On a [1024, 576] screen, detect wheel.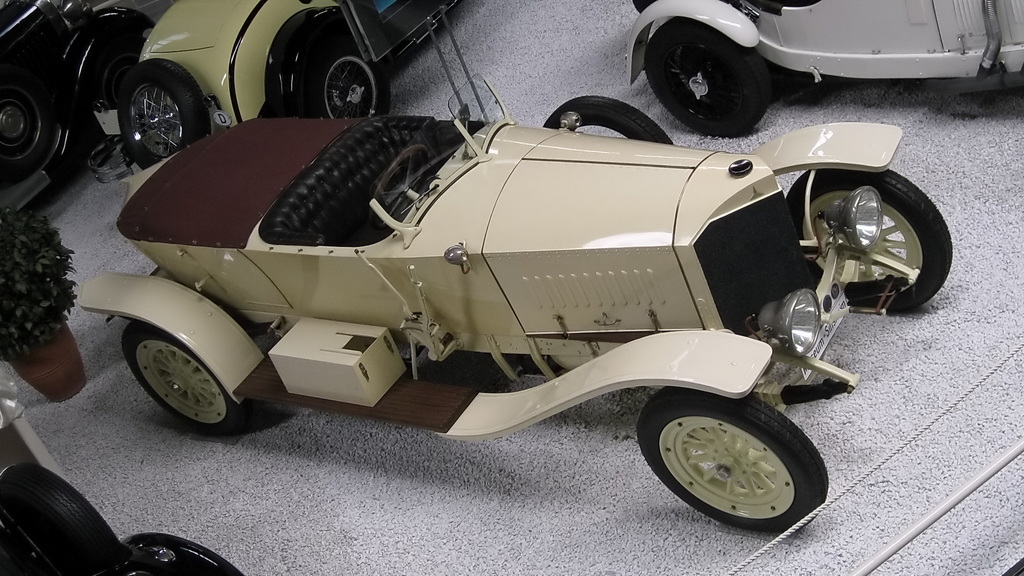
[118, 56, 216, 175].
